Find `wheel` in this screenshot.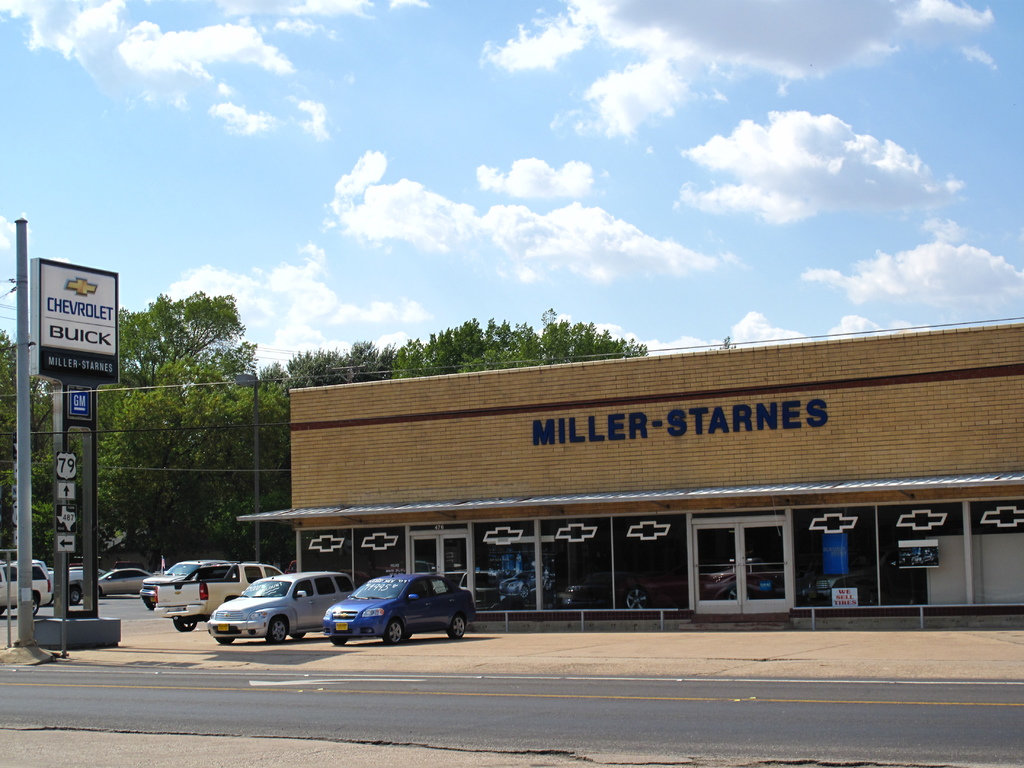
The bounding box for `wheel` is 98,584,103,602.
